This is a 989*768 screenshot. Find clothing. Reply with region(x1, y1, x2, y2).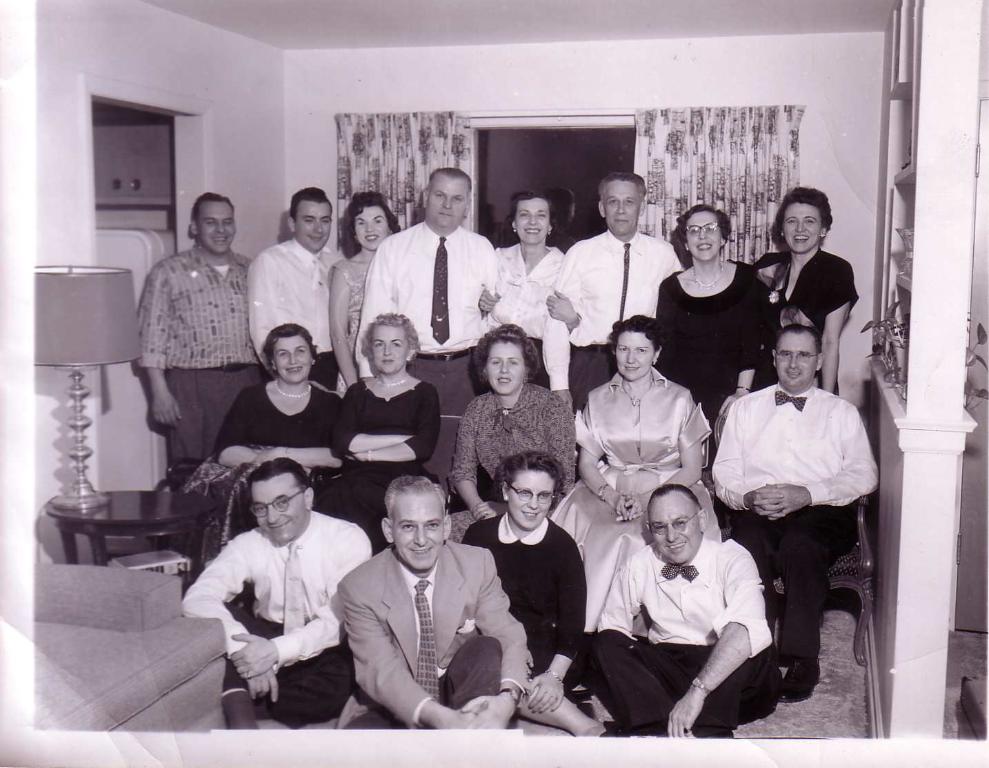
region(186, 502, 376, 730).
